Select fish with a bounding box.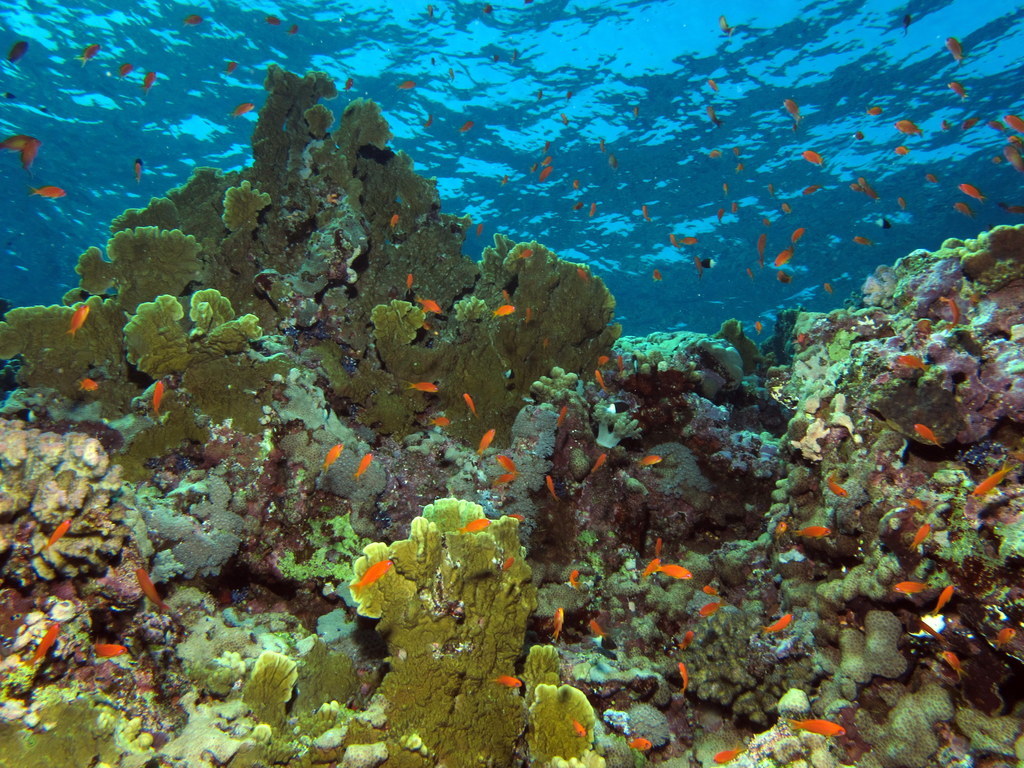
bbox=[590, 453, 608, 472].
